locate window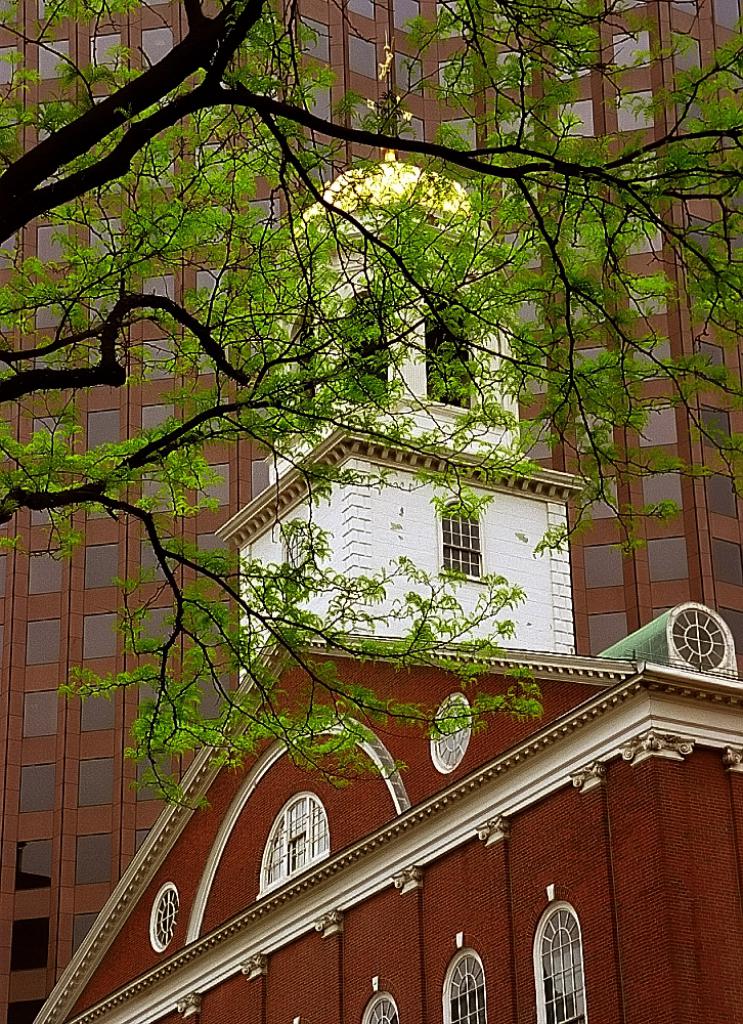
Rect(0, 0, 17, 27)
